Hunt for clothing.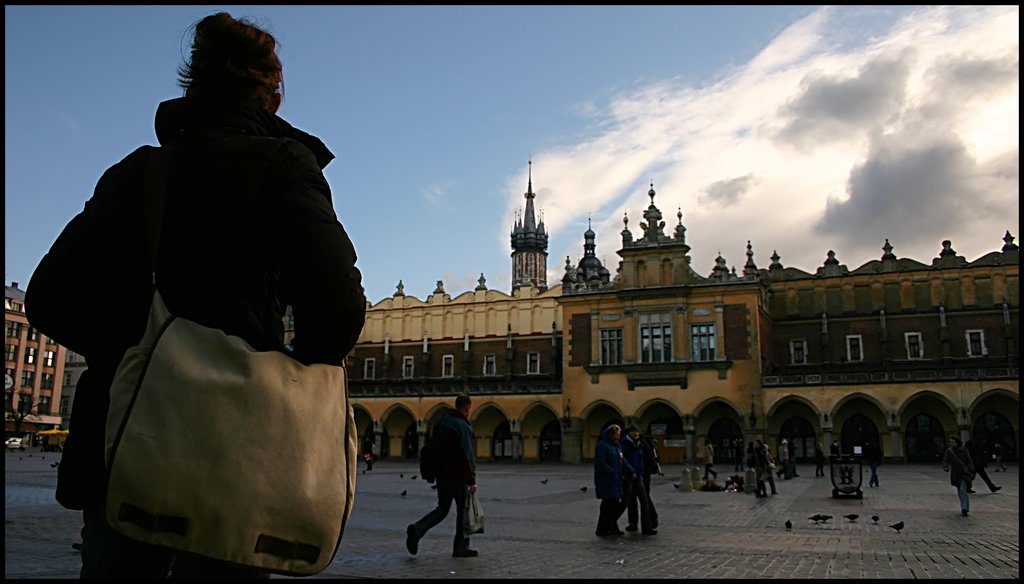
Hunted down at detection(732, 441, 744, 470).
